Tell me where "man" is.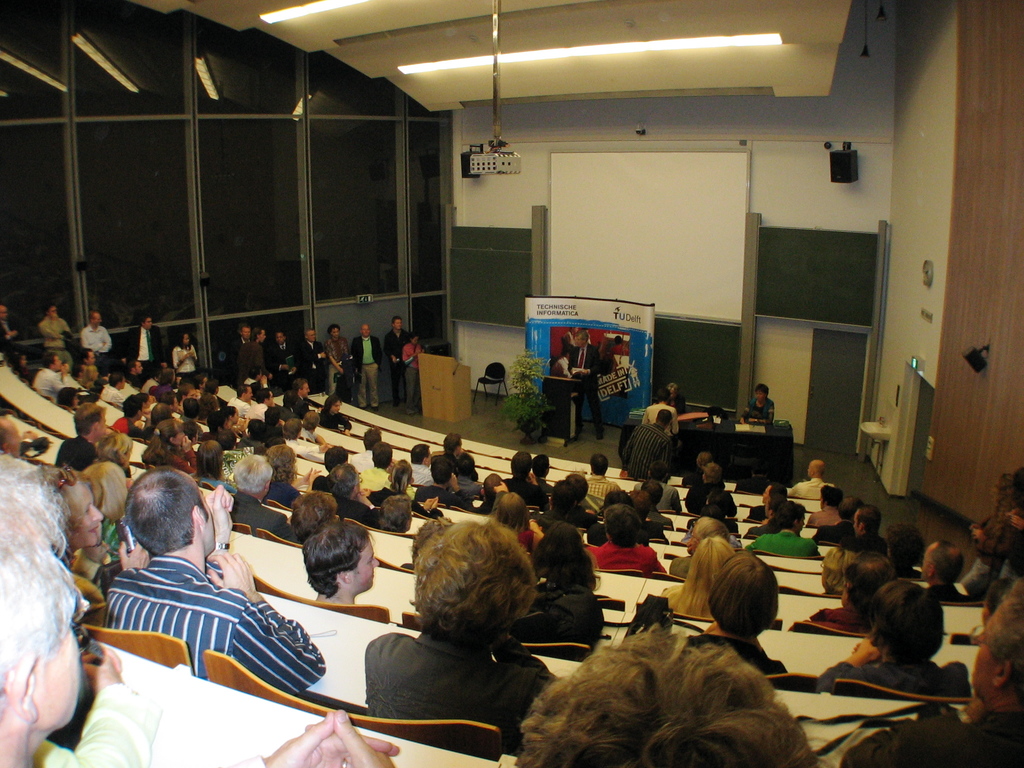
"man" is at rect(295, 323, 331, 389).
